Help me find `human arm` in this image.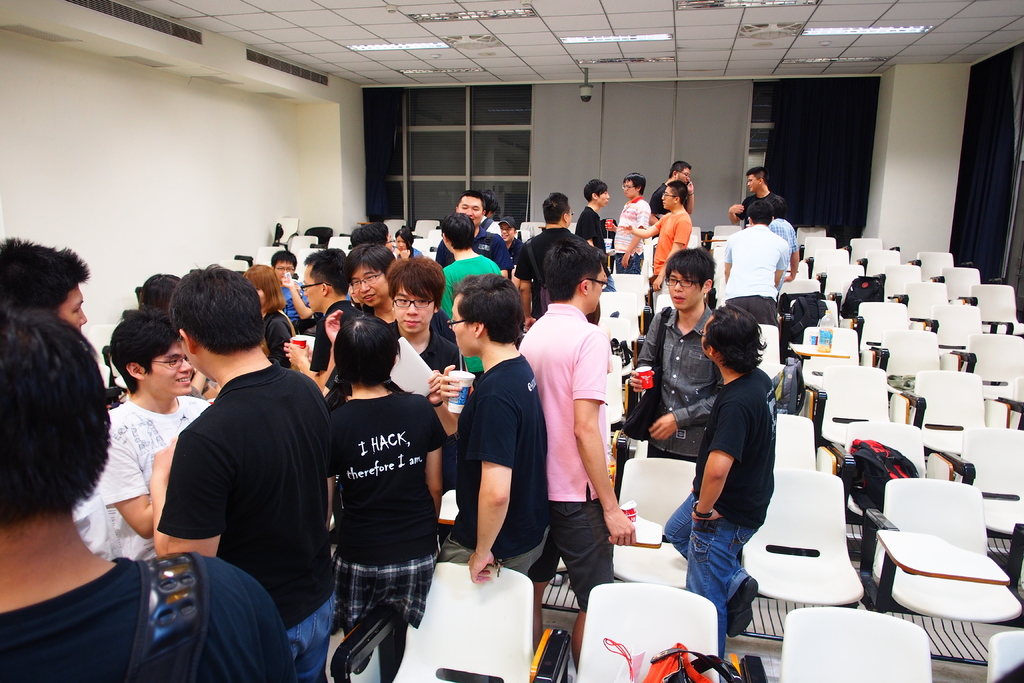
Found it: crop(684, 175, 698, 213).
